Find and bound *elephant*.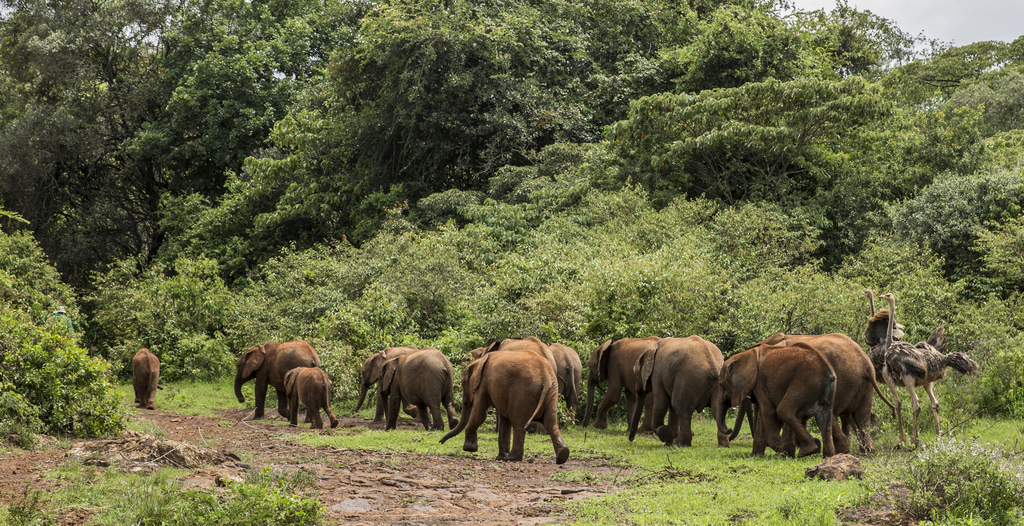
Bound: pyautogui.locateOnScreen(124, 344, 165, 410).
